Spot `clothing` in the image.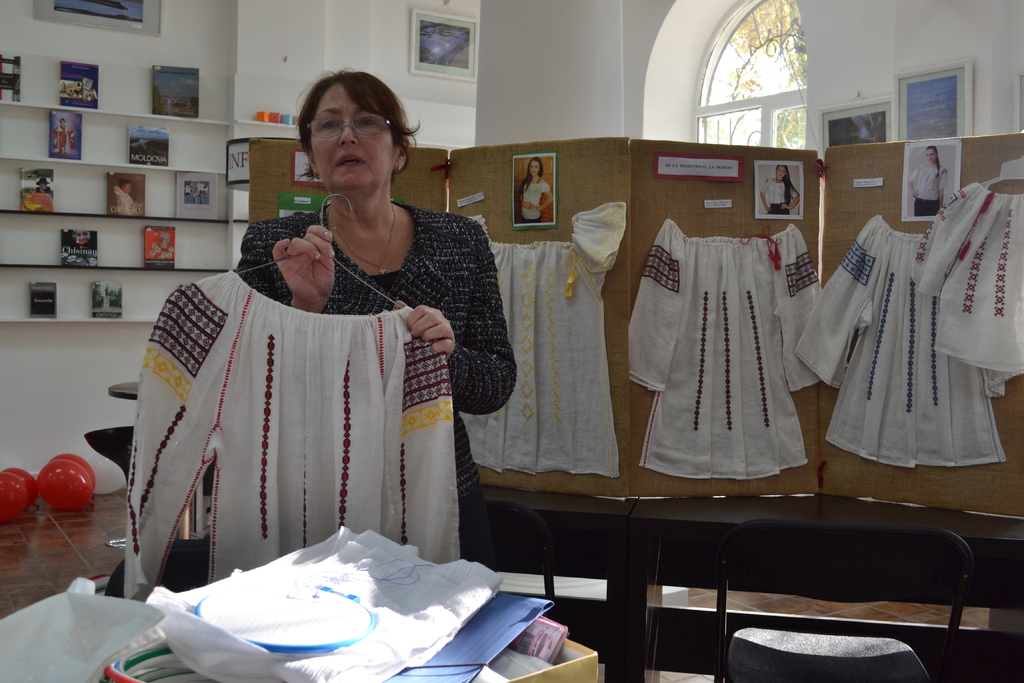
`clothing` found at rect(243, 199, 519, 572).
